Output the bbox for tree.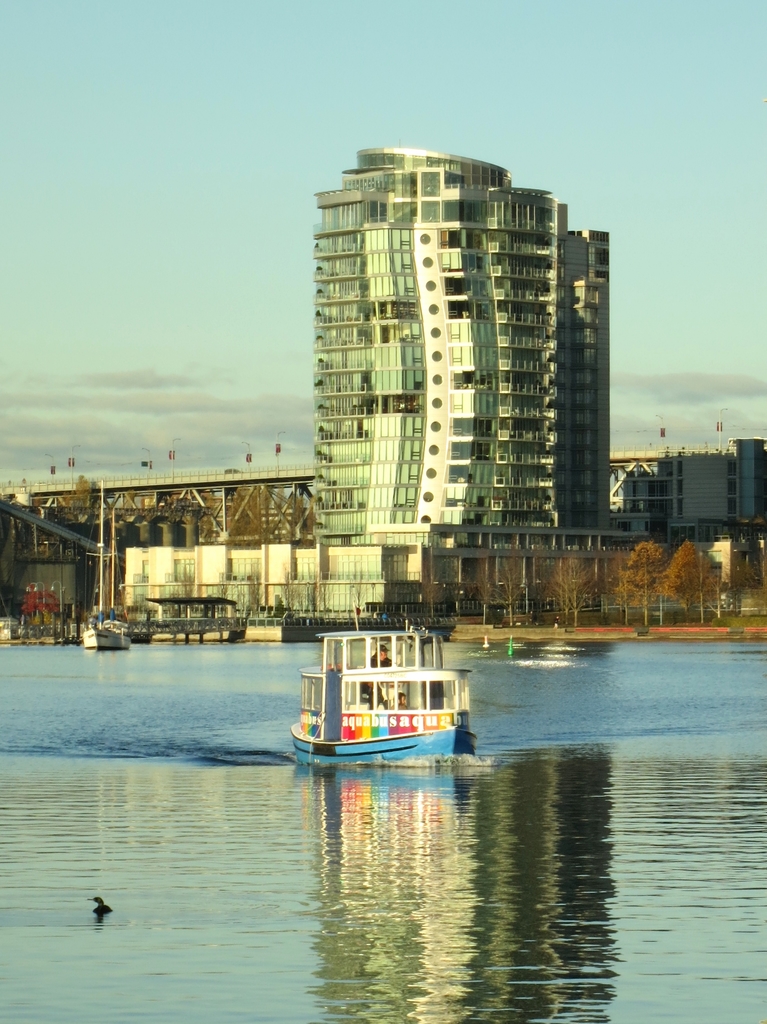
(left=725, top=541, right=766, bottom=614).
